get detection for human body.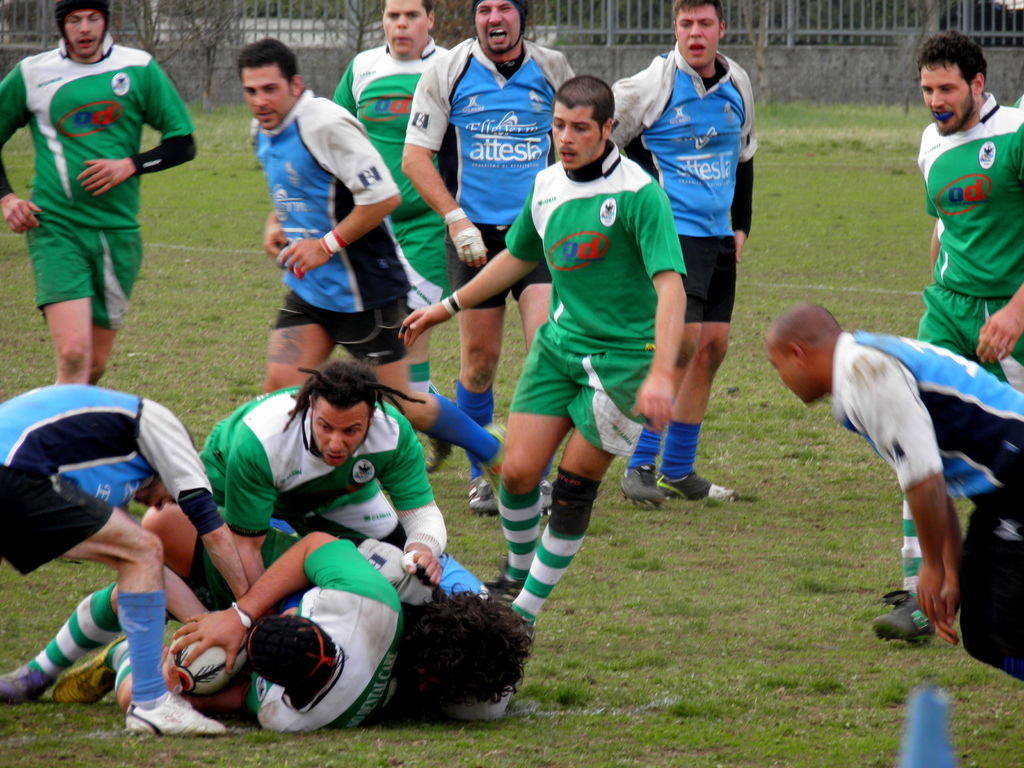
Detection: left=608, top=0, right=760, bottom=508.
